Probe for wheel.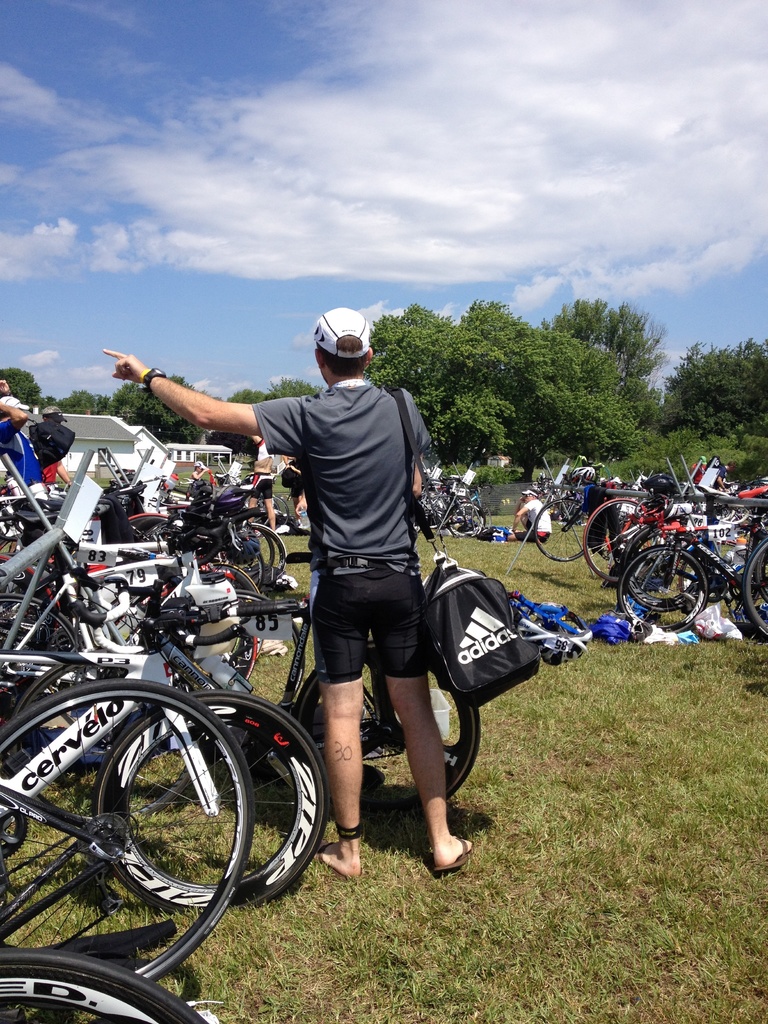
Probe result: <box>0,678,255,982</box>.
